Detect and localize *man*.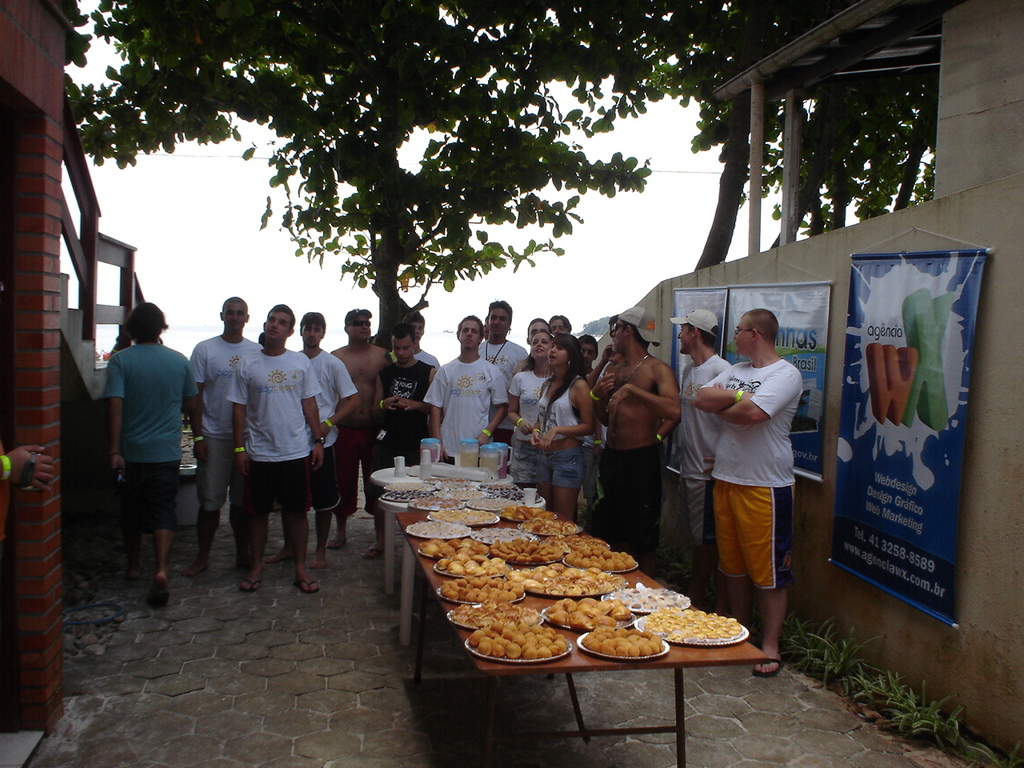
Localized at pyautogui.locateOnScreen(327, 306, 394, 555).
